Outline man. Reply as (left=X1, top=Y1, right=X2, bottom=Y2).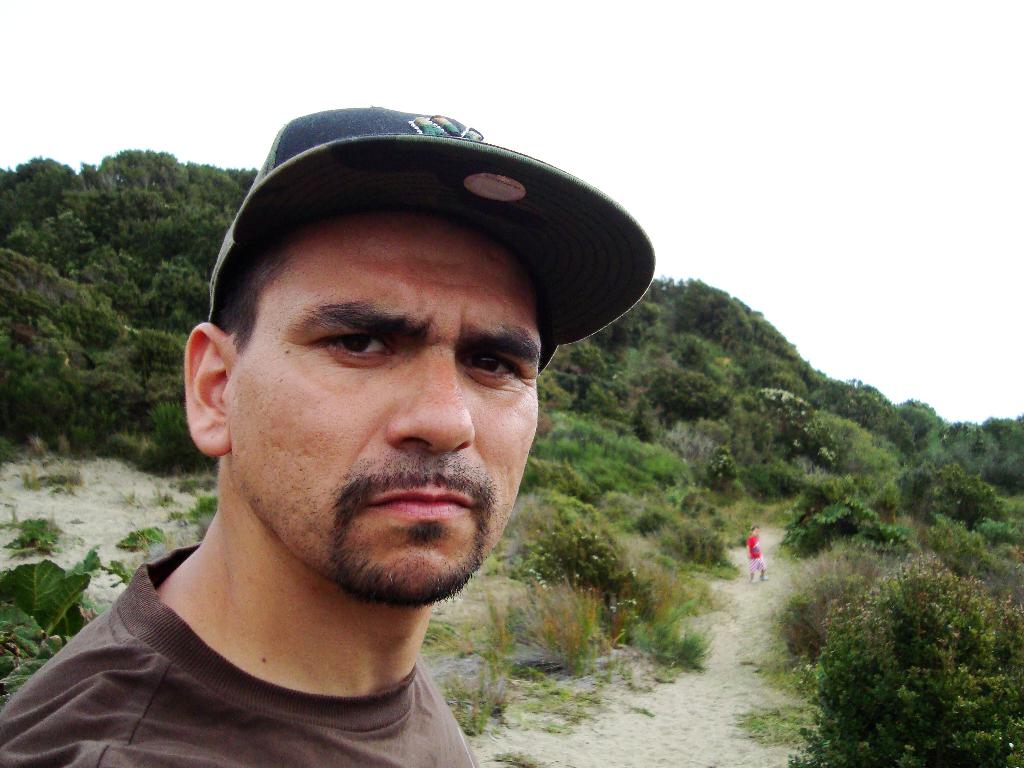
(left=0, top=539, right=480, bottom=767).
